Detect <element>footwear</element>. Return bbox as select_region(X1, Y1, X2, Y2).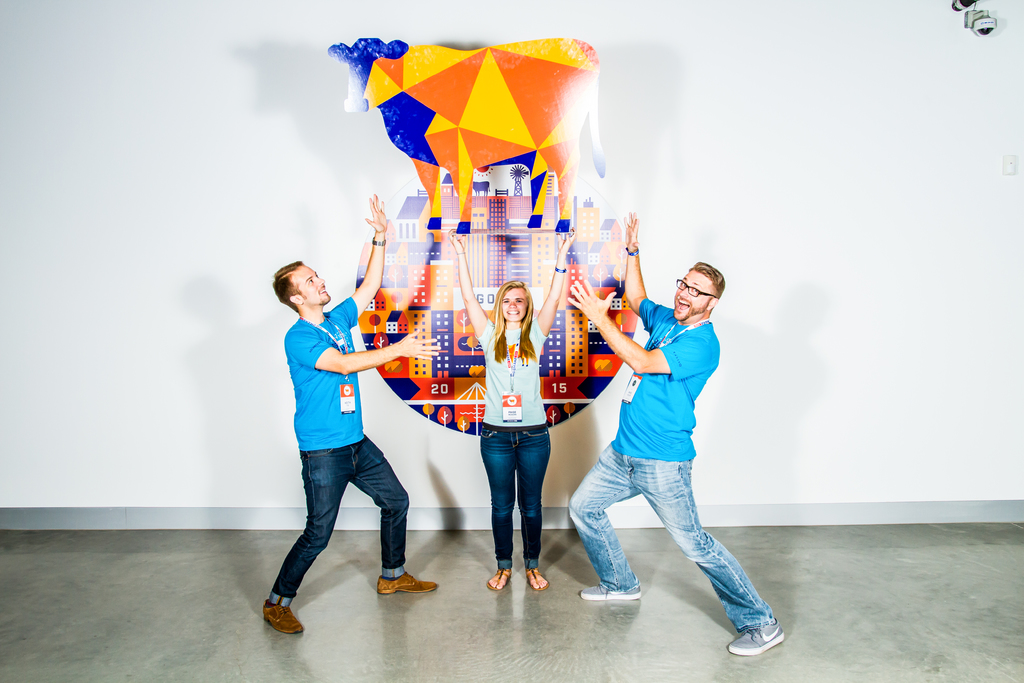
select_region(727, 620, 782, 654).
